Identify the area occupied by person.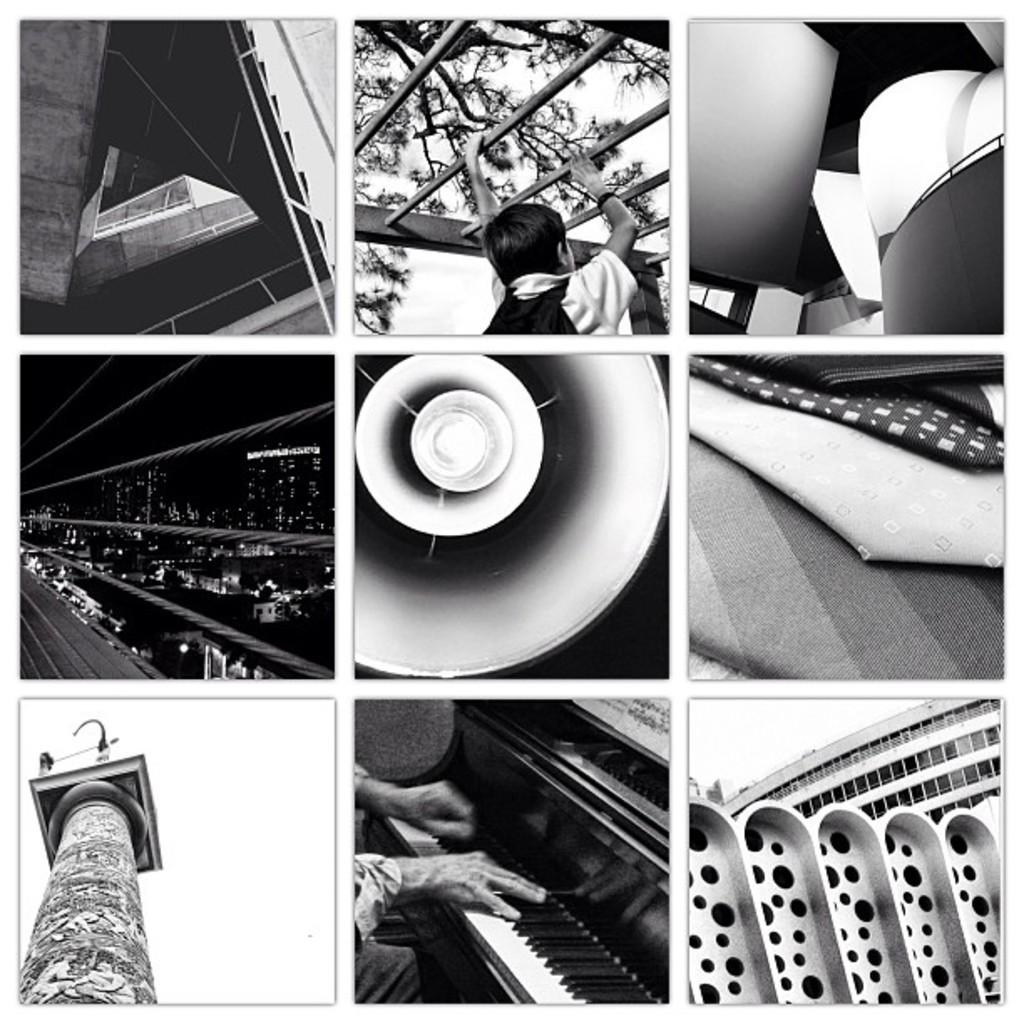
Area: <region>462, 189, 632, 325</region>.
